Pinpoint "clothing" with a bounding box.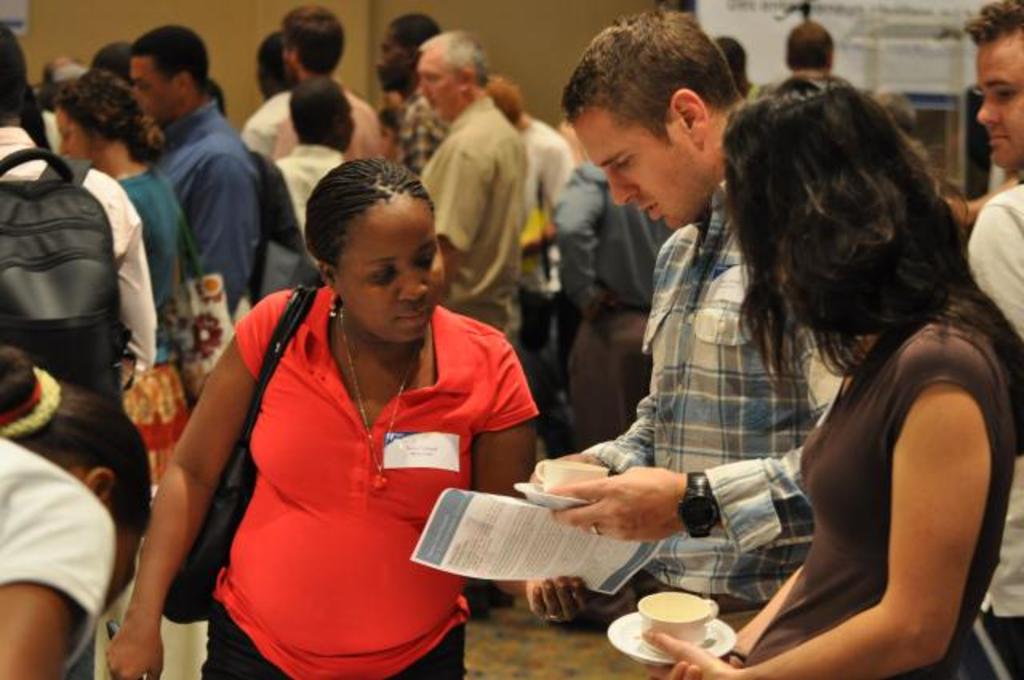
<region>730, 296, 1016, 678</region>.
